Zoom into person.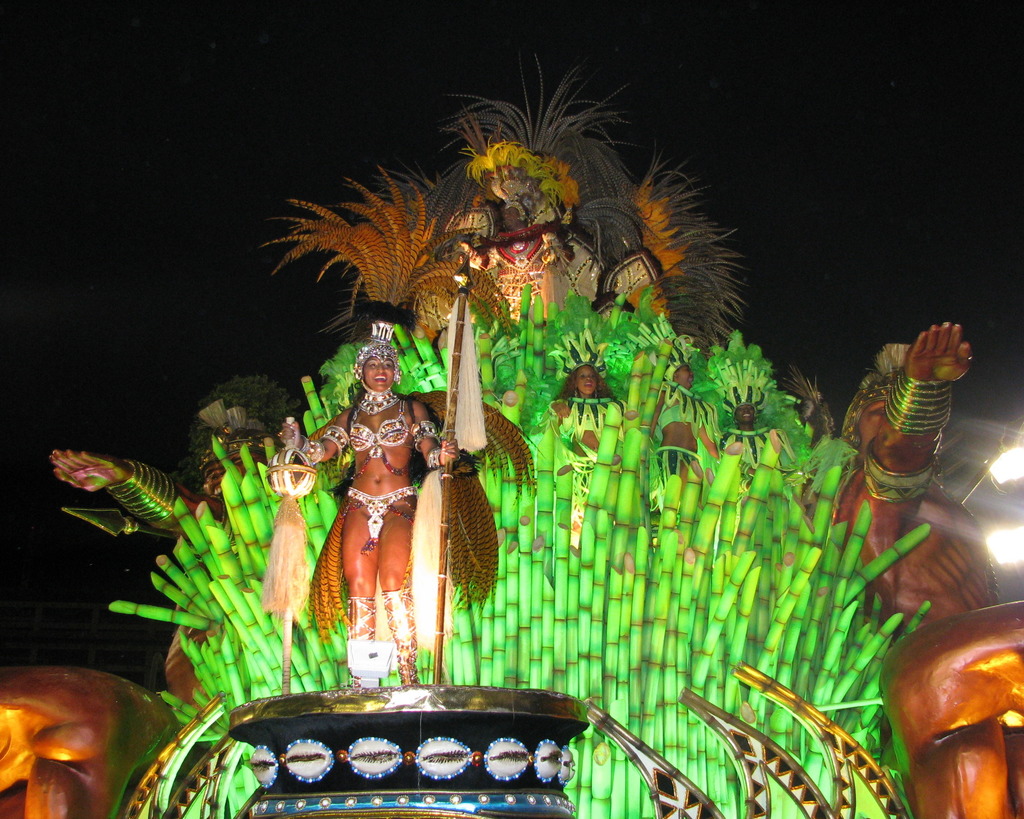
Zoom target: region(456, 142, 569, 321).
